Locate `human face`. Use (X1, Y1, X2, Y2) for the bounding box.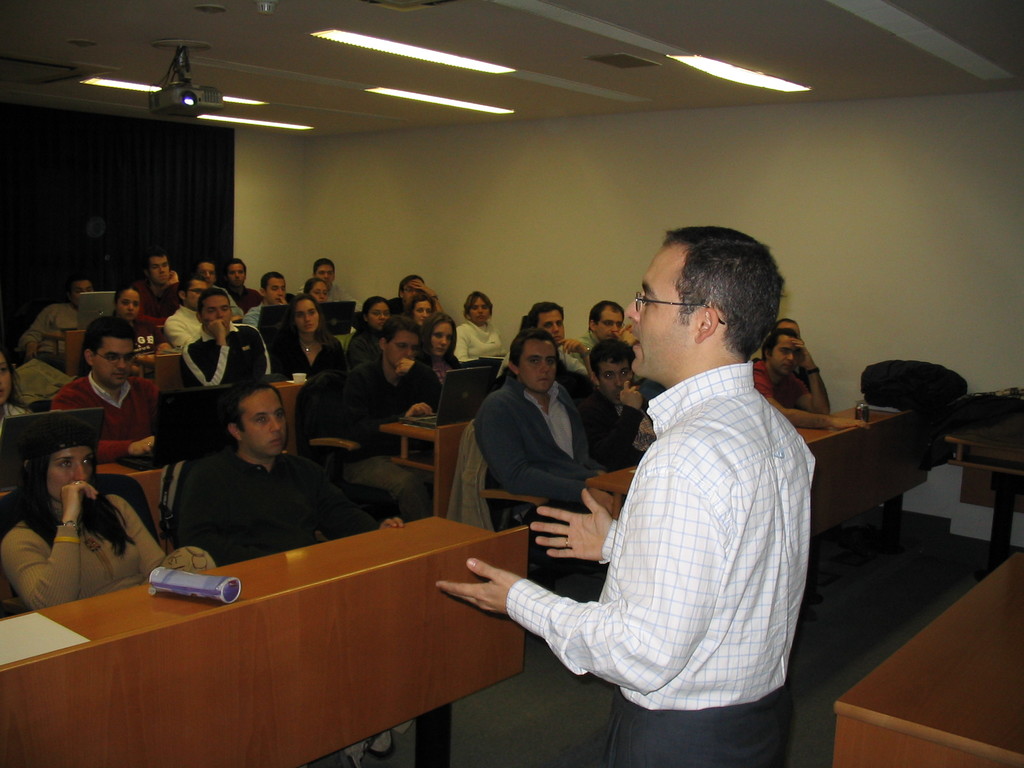
(625, 252, 681, 375).
